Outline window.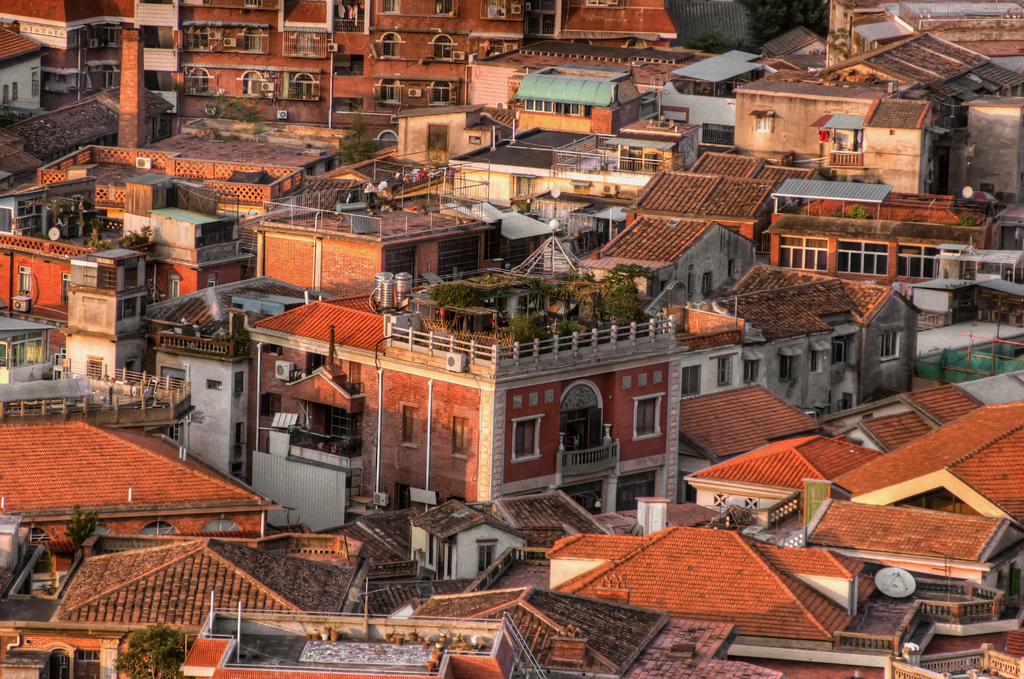
Outline: bbox(485, 222, 532, 274).
